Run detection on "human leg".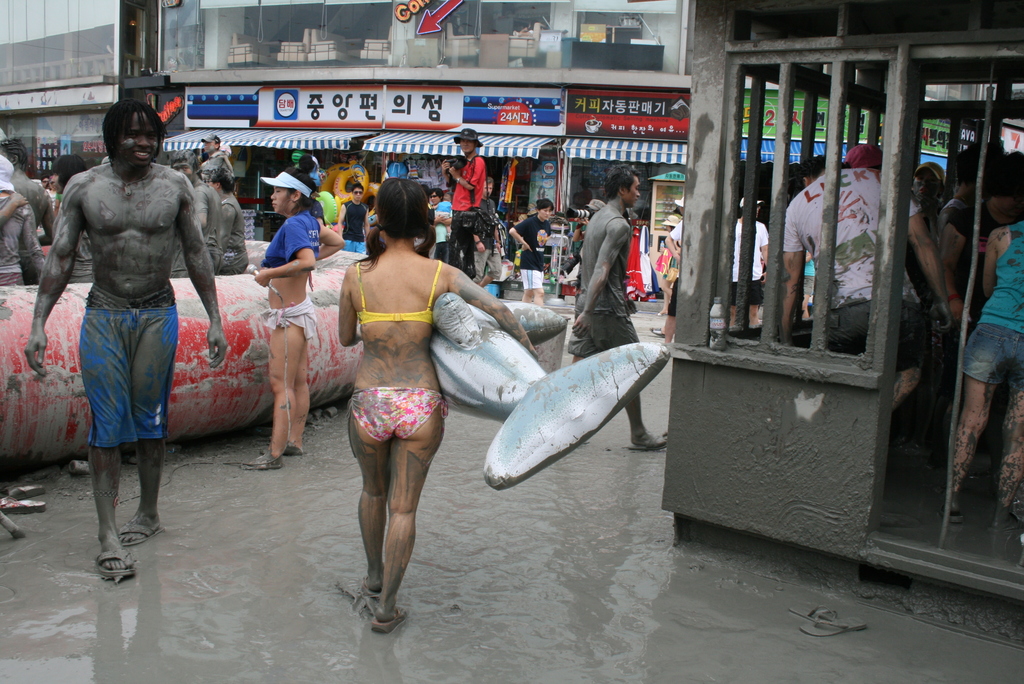
Result: x1=1004 y1=337 x2=1023 y2=514.
